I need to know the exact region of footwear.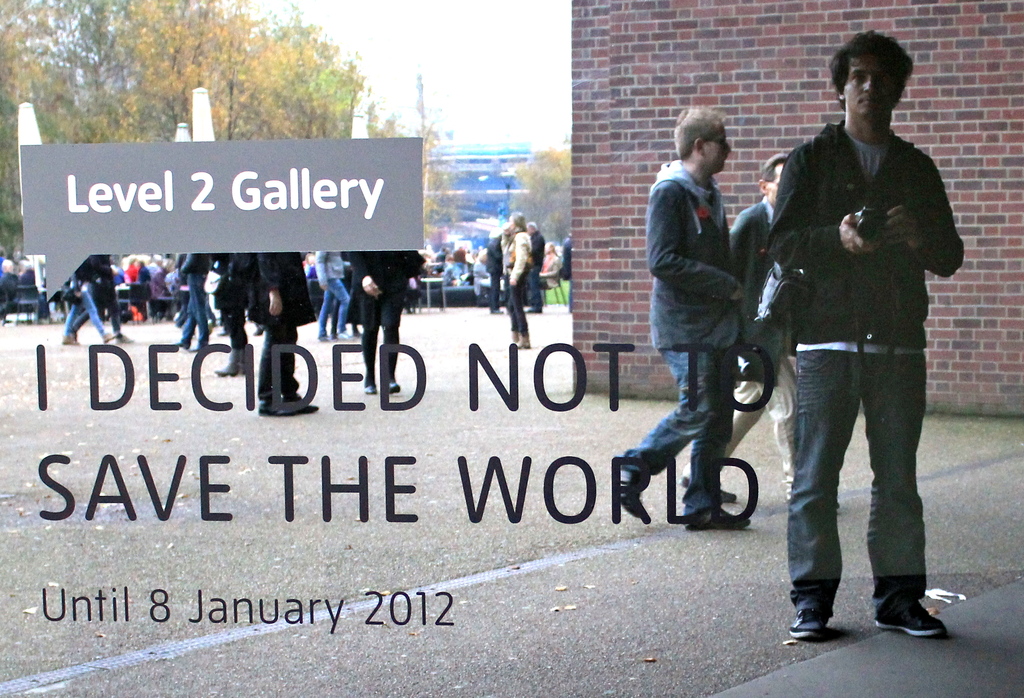
Region: (518, 337, 529, 348).
